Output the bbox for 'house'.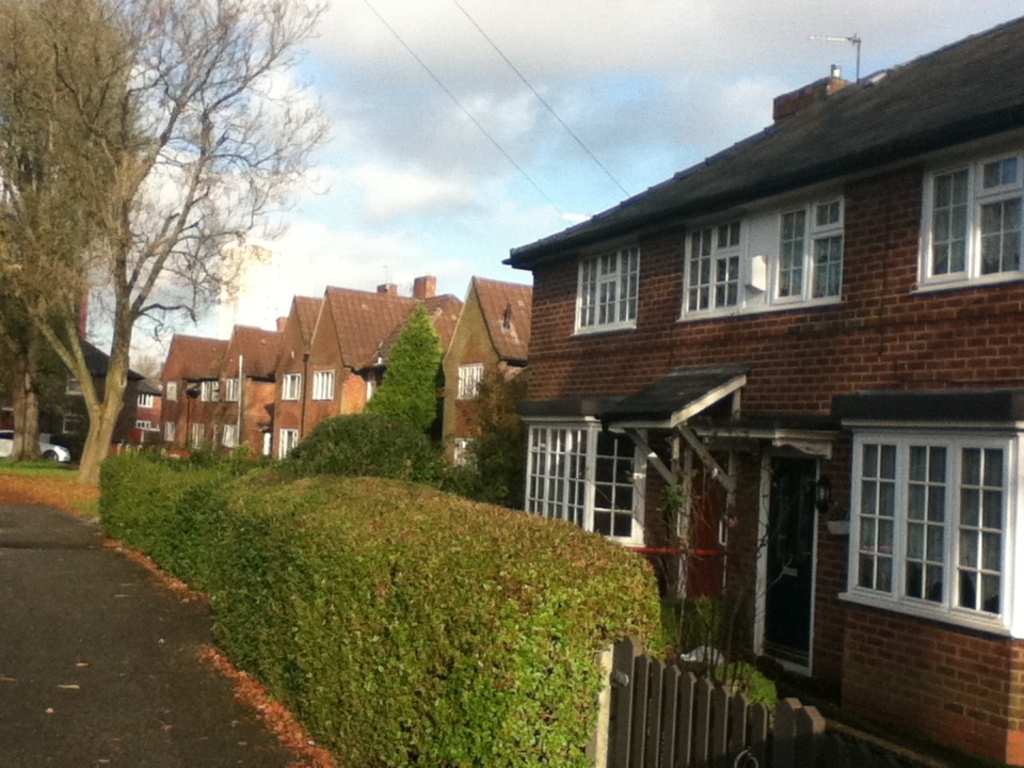
(222, 320, 286, 462).
